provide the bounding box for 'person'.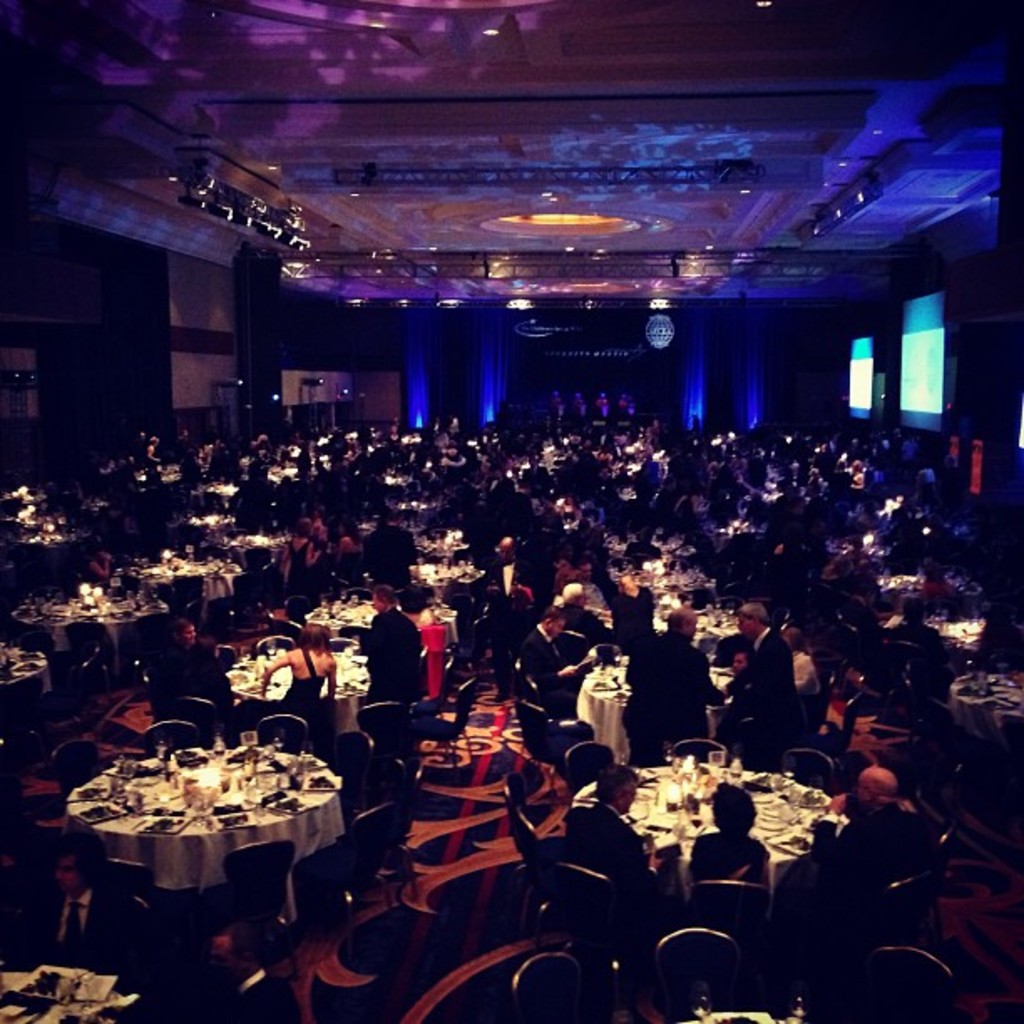
(261, 621, 340, 721).
